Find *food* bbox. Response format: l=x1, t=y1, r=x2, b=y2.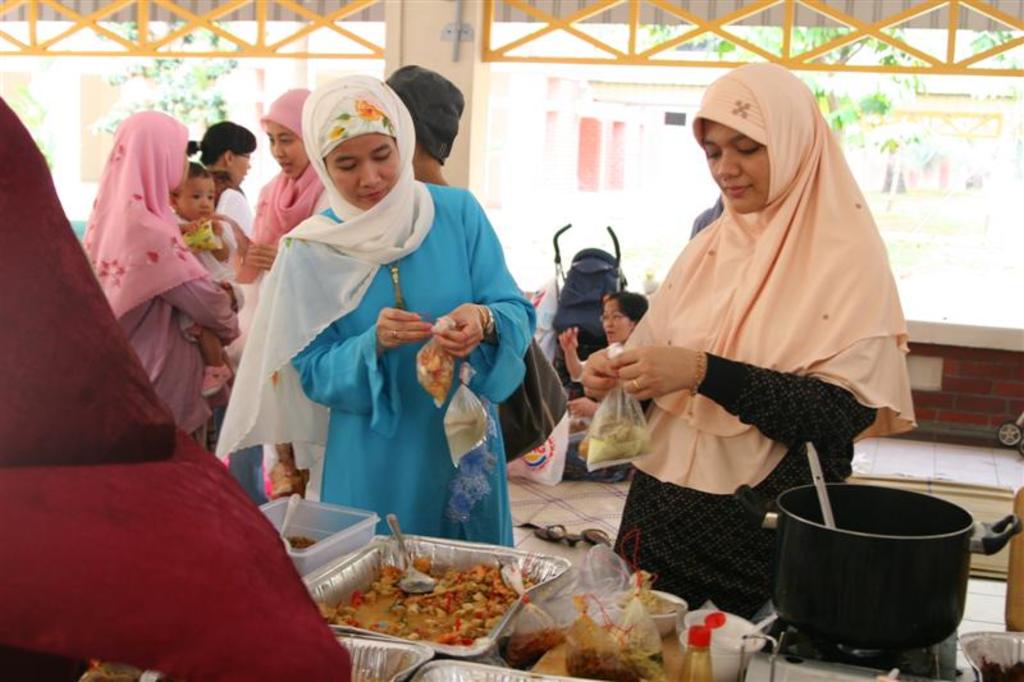
l=618, t=571, r=685, b=615.
